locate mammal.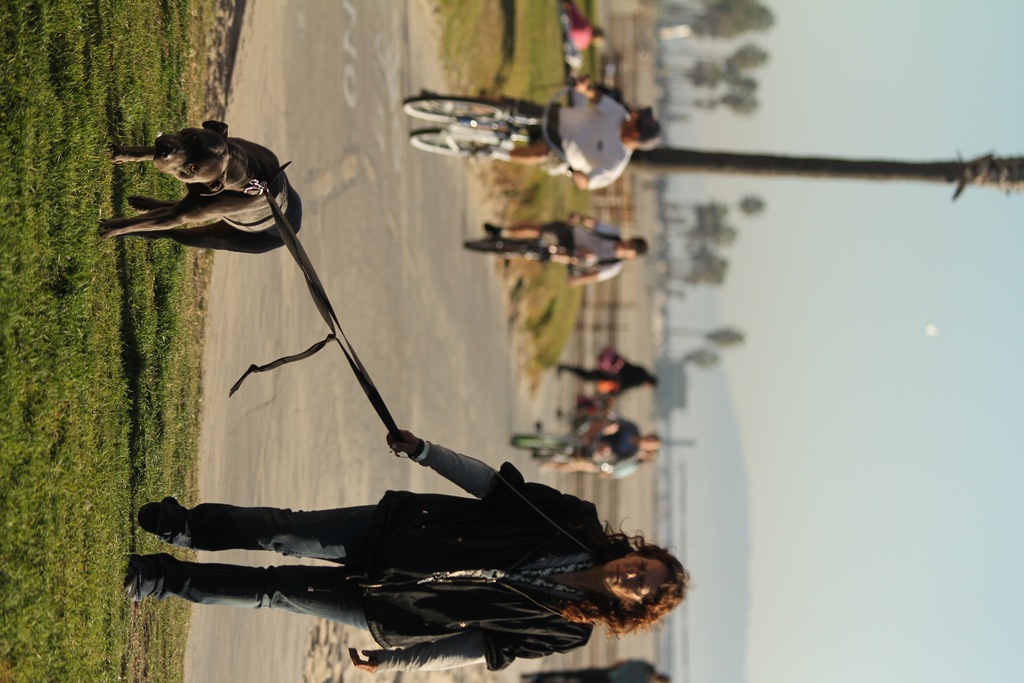
Bounding box: (x1=168, y1=449, x2=655, y2=661).
